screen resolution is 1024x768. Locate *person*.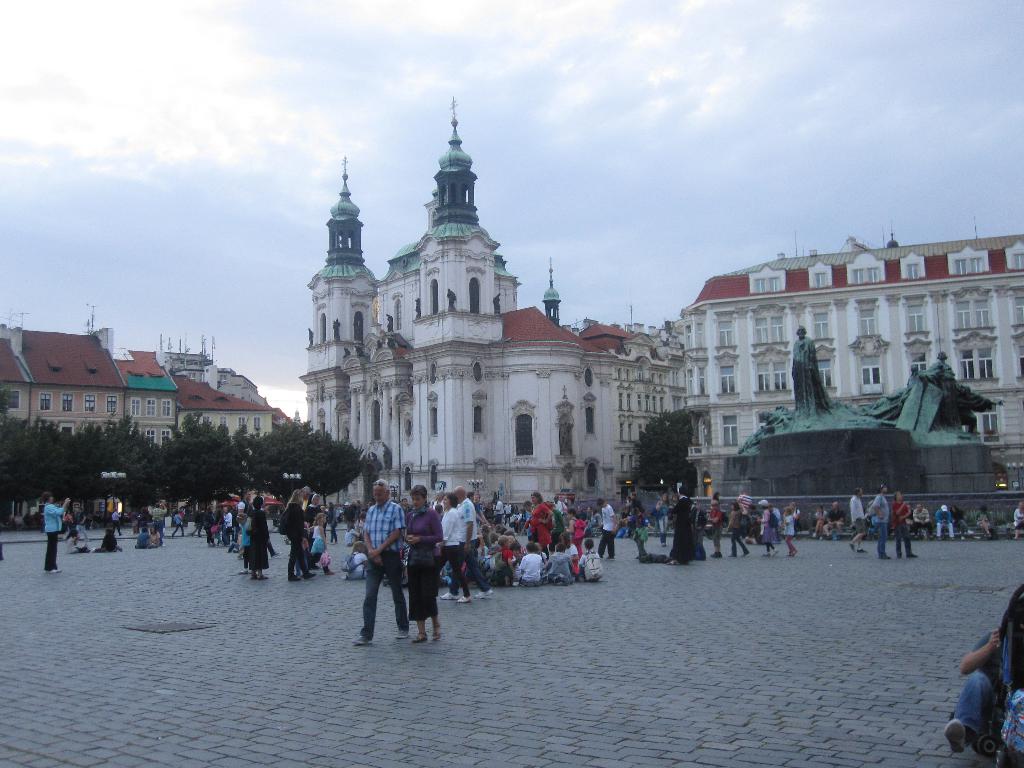
box=[726, 498, 748, 556].
